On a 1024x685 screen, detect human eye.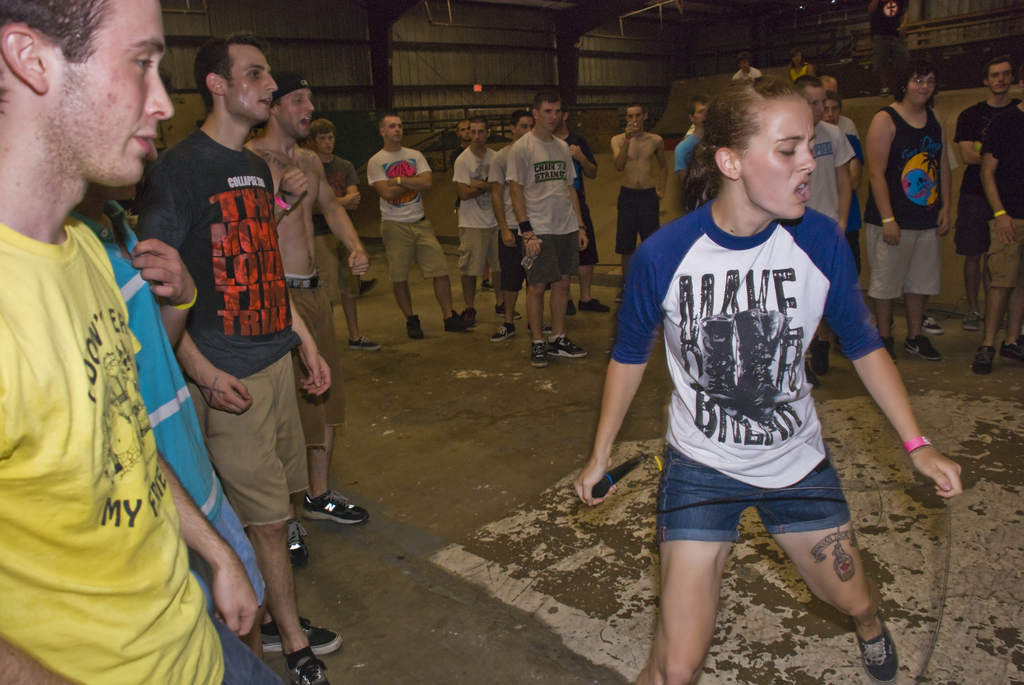
bbox=[328, 135, 333, 140].
